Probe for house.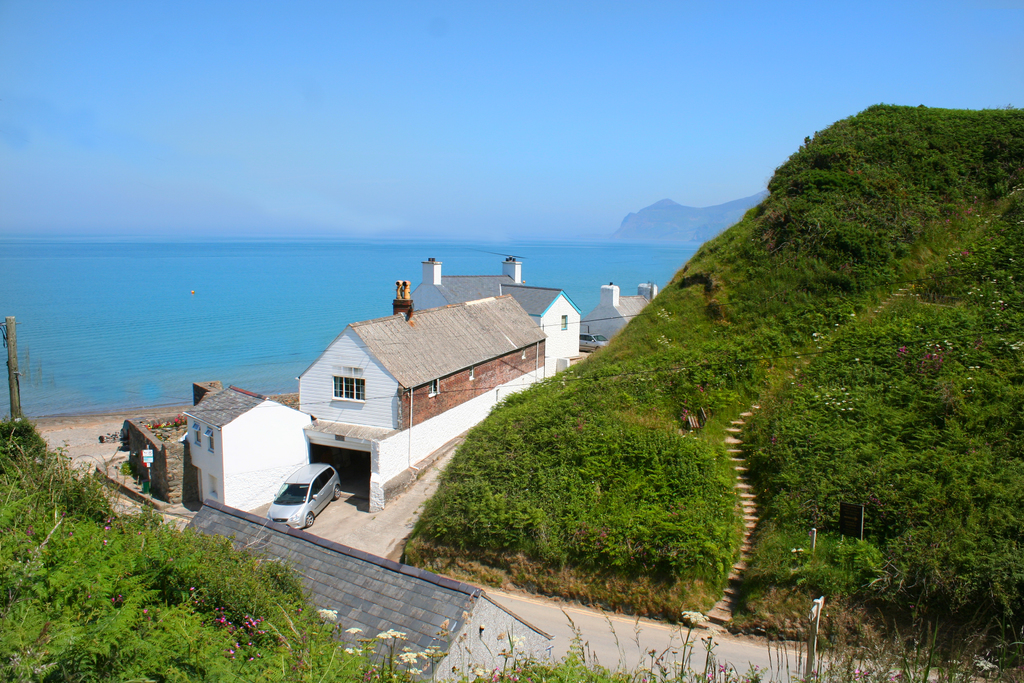
Probe result: x1=186, y1=381, x2=319, y2=513.
